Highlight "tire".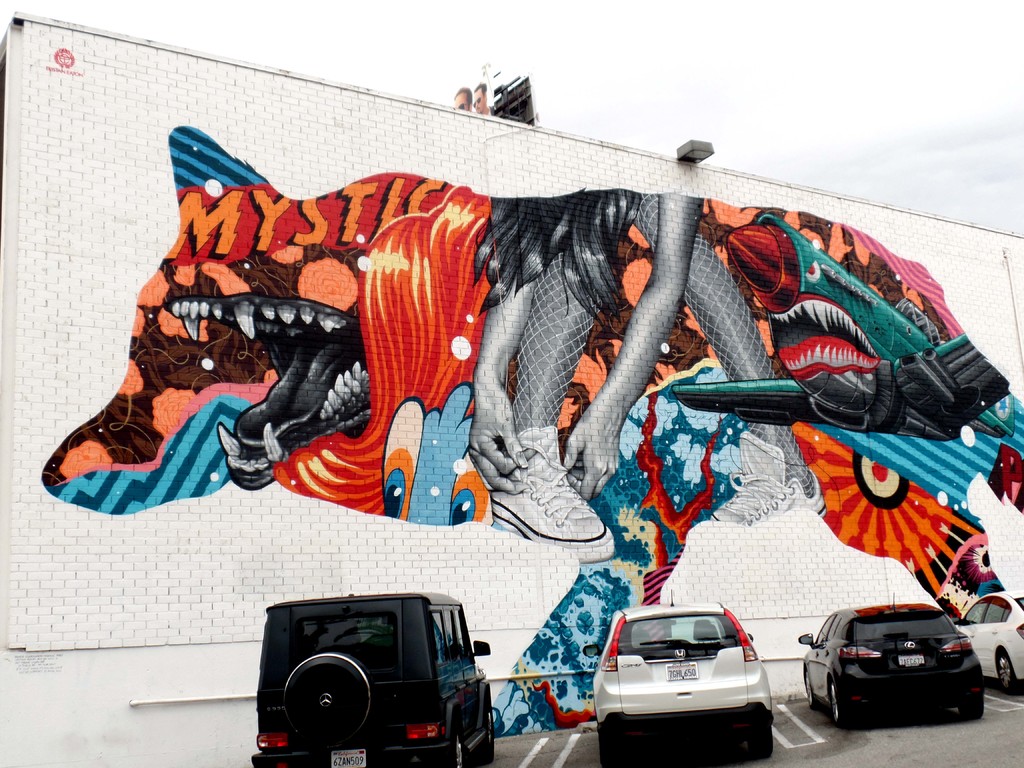
Highlighted region: 284, 657, 375, 741.
